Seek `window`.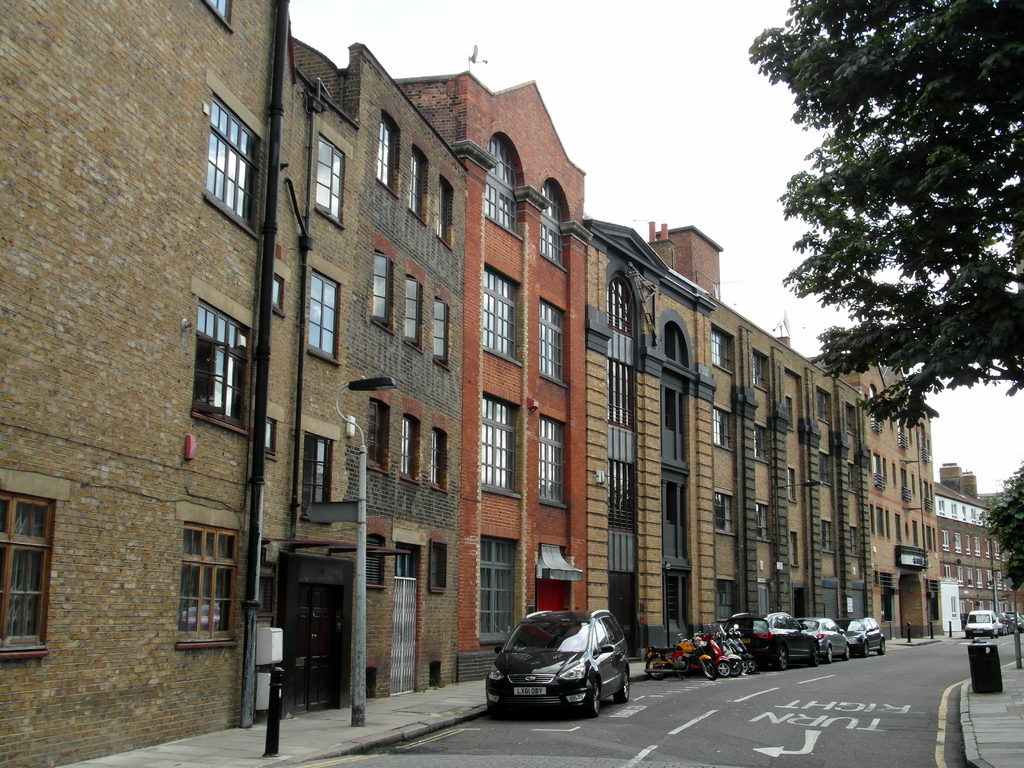
BBox(845, 402, 854, 436).
